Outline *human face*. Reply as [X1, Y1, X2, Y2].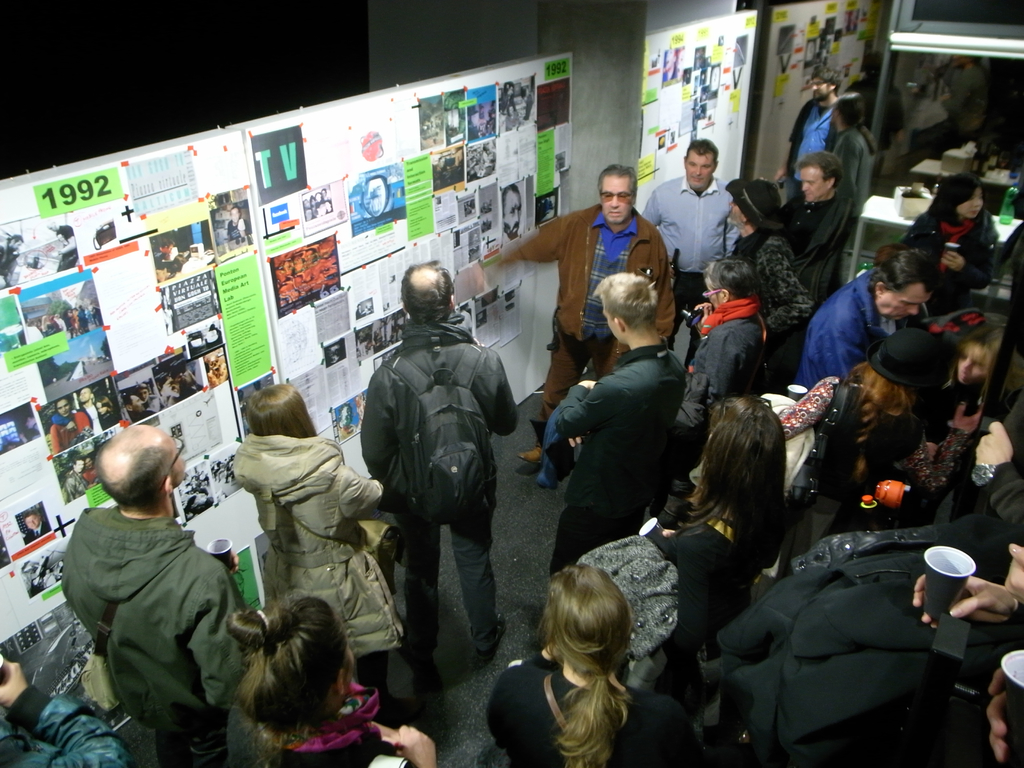
[603, 301, 621, 342].
